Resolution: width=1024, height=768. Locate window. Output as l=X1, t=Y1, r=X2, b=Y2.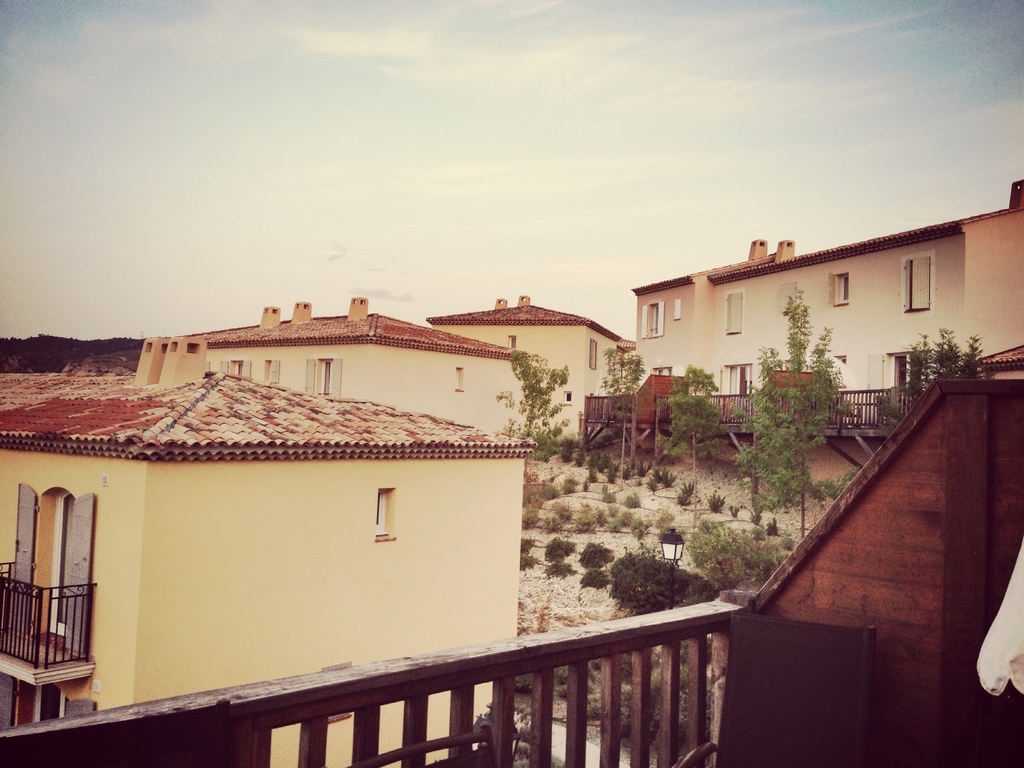
l=374, t=488, r=396, b=540.
